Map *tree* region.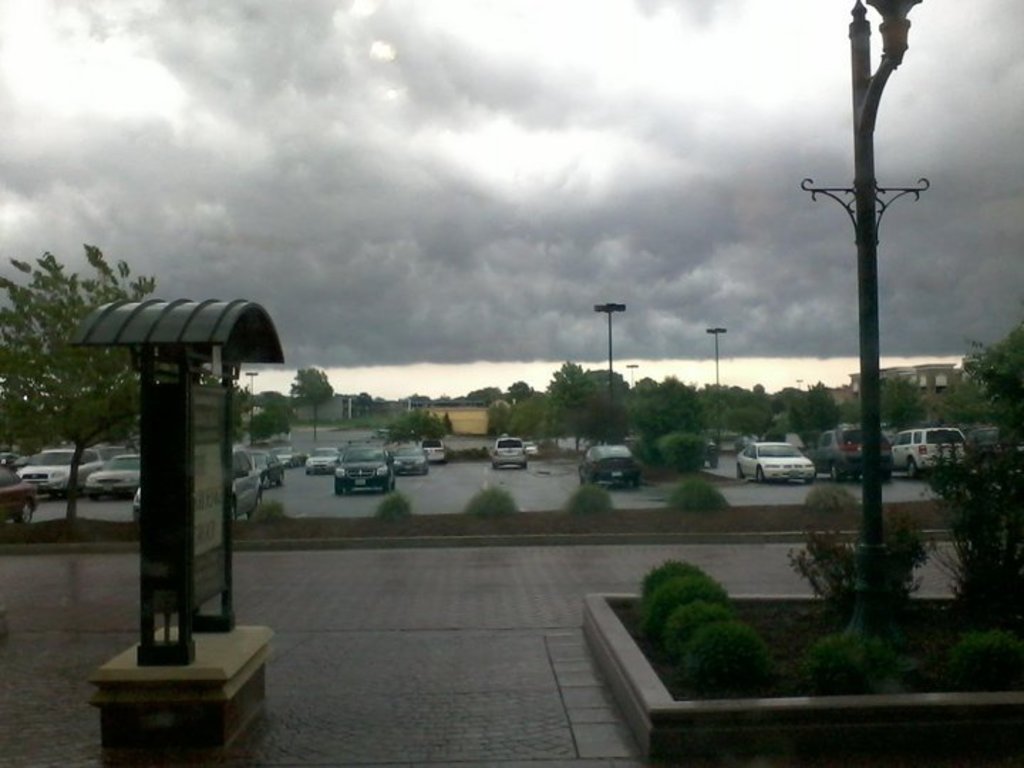
Mapped to BBox(246, 388, 293, 435).
